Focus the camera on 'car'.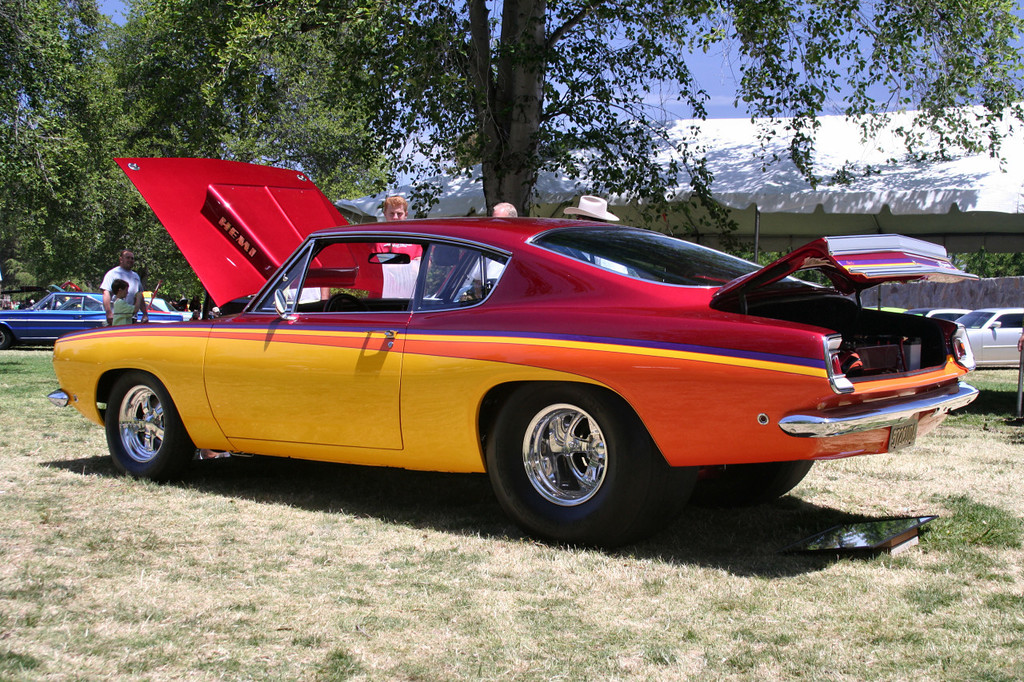
Focus region: [955, 309, 1023, 368].
